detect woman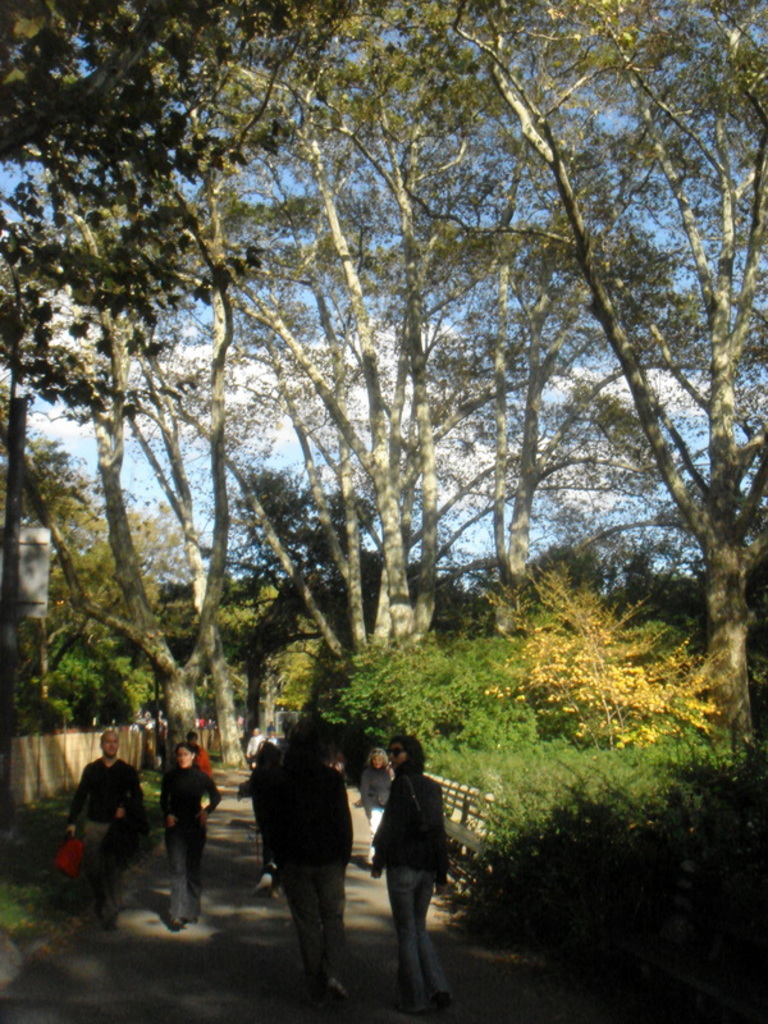
bbox=[358, 746, 394, 863]
